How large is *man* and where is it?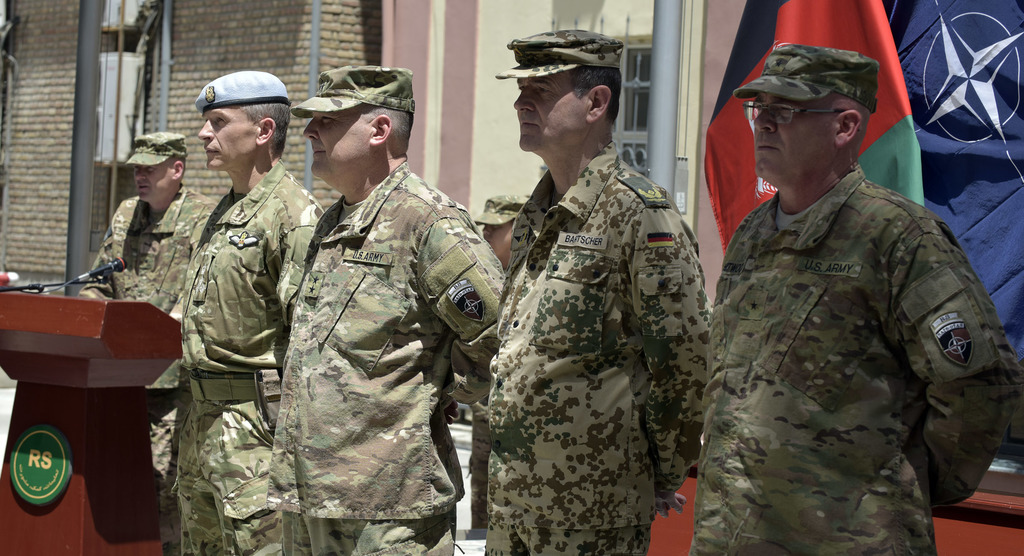
Bounding box: [left=466, top=29, right=712, bottom=555].
